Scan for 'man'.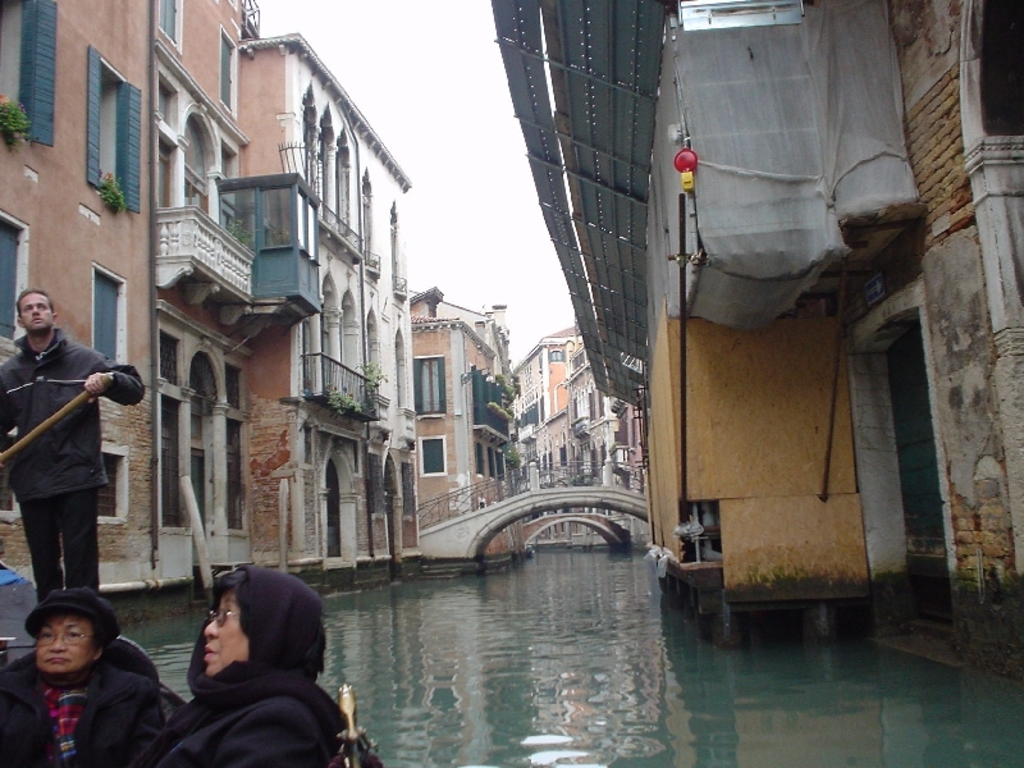
Scan result: [0, 288, 147, 608].
